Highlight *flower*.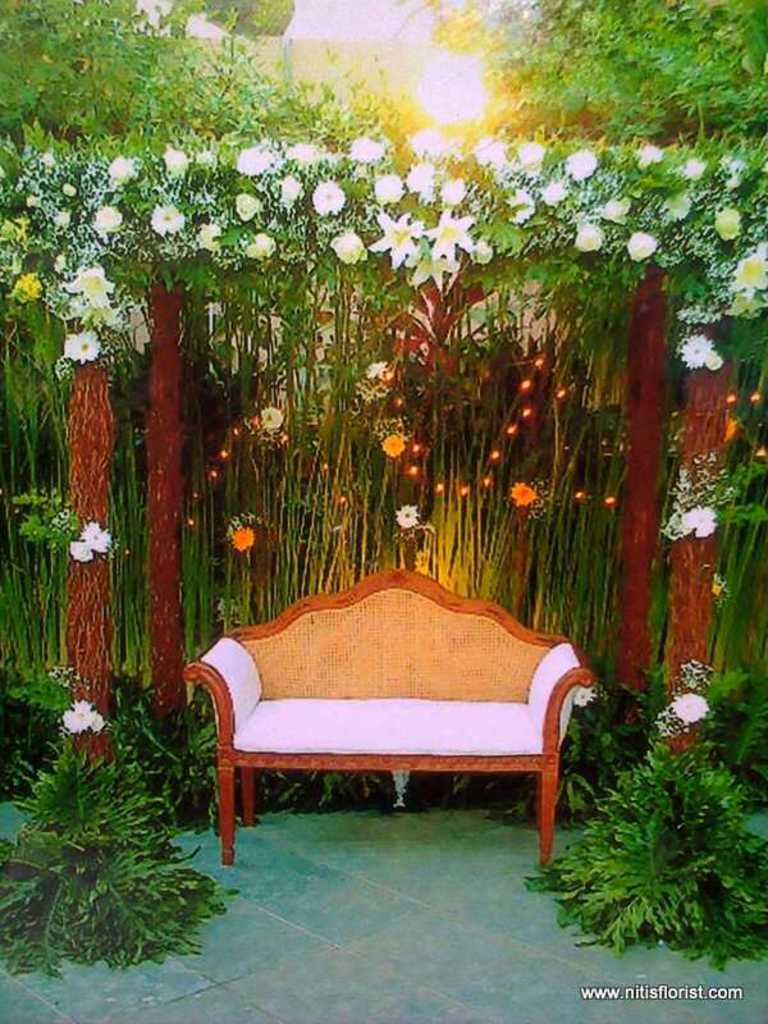
Highlighted region: [left=311, top=177, right=347, bottom=214].
